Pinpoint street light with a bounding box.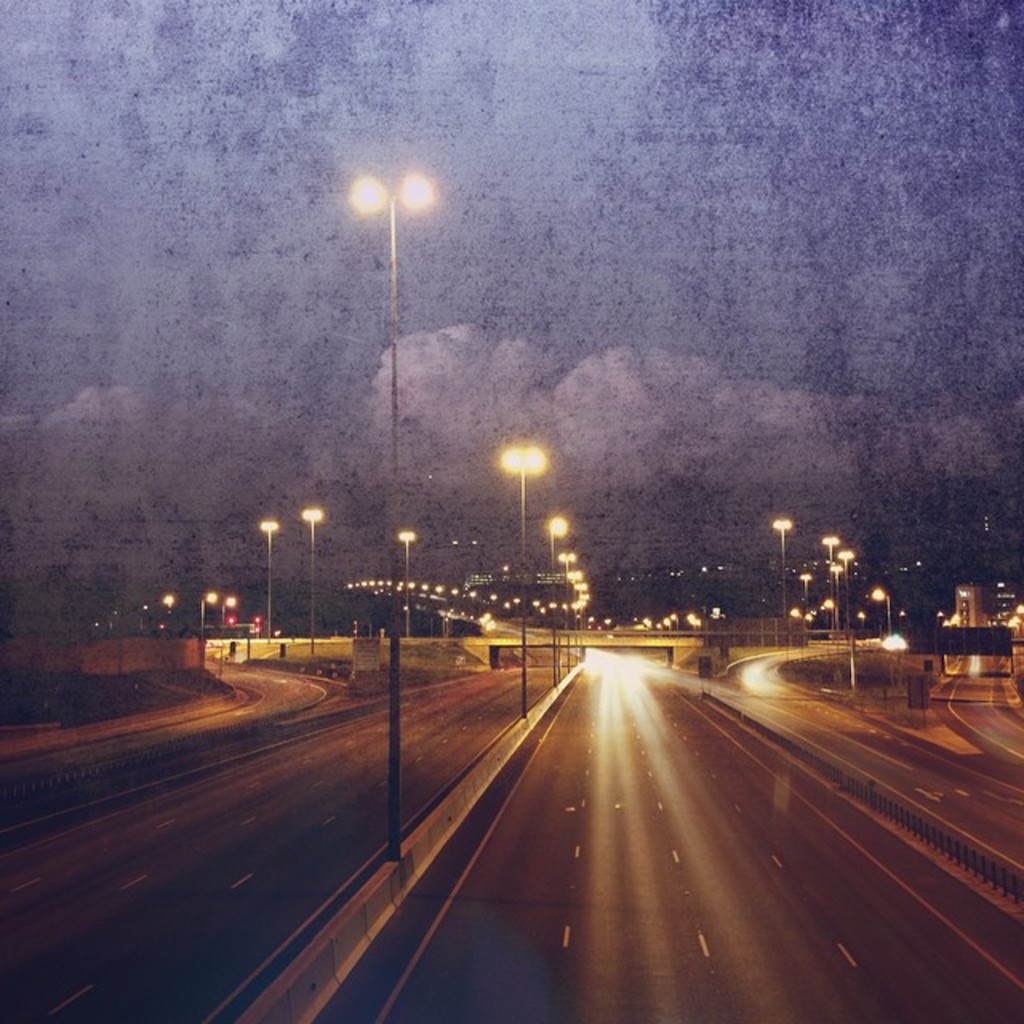
[left=838, top=547, right=859, bottom=685].
